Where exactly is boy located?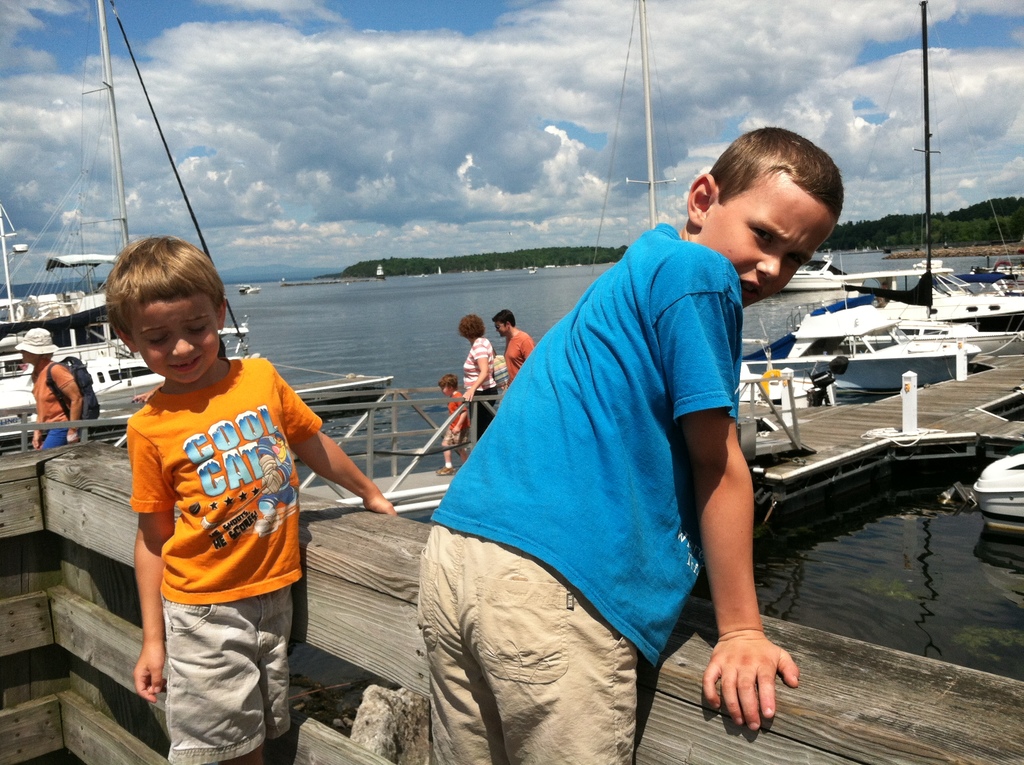
Its bounding box is <box>99,219,404,764</box>.
